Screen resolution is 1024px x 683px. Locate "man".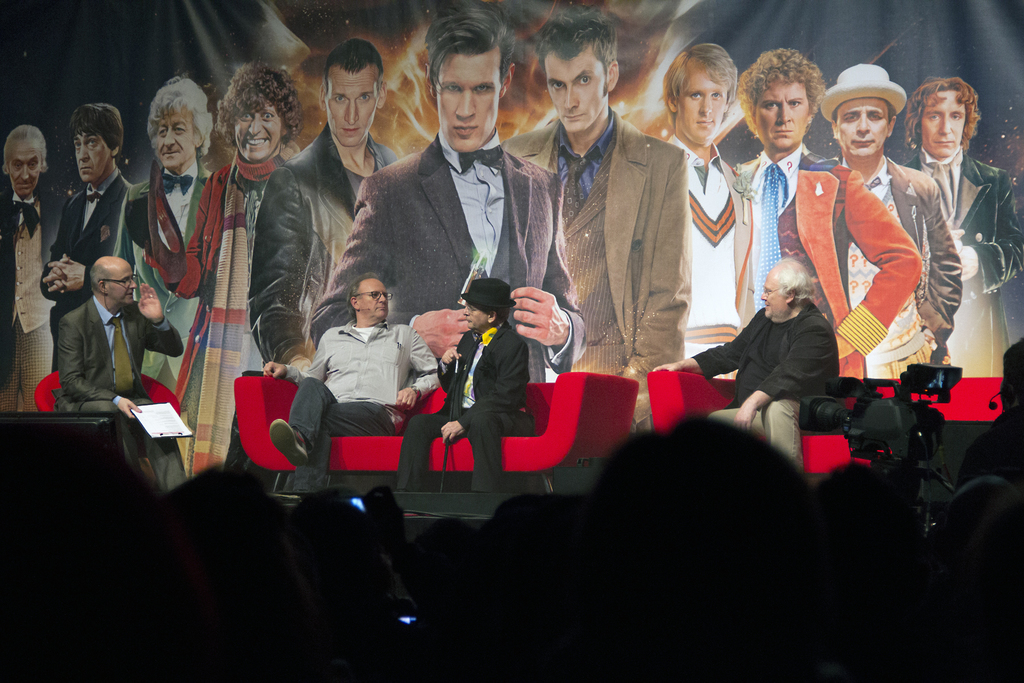
[left=383, top=273, right=526, bottom=492].
